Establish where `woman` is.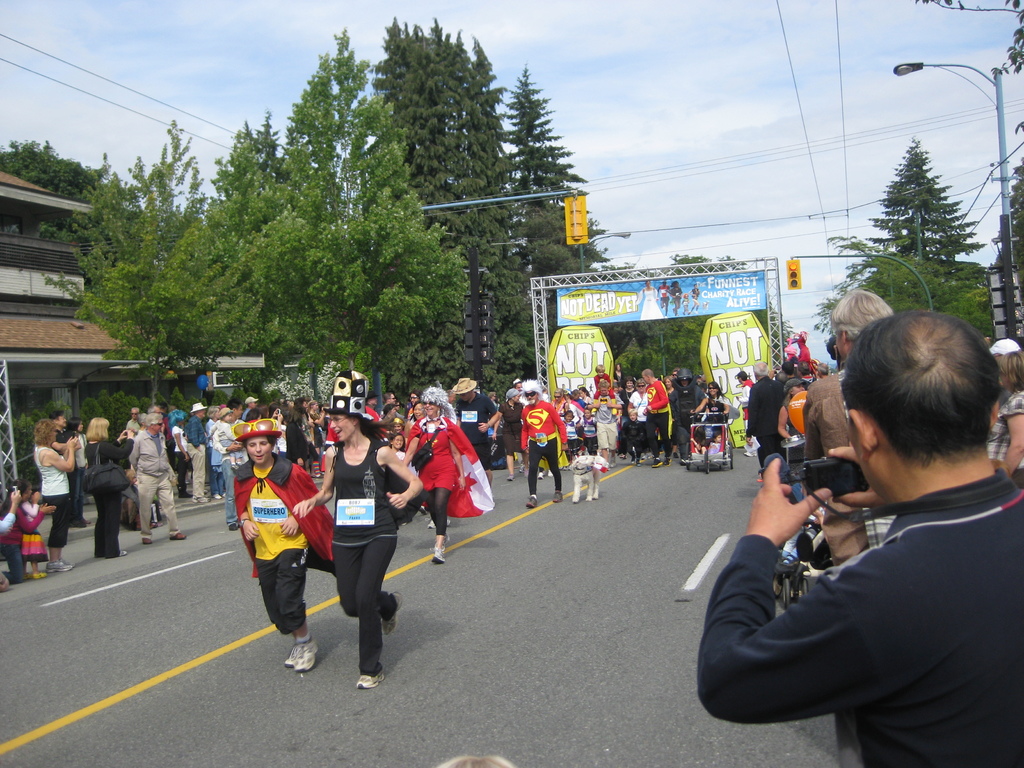
Established at (204,404,226,501).
